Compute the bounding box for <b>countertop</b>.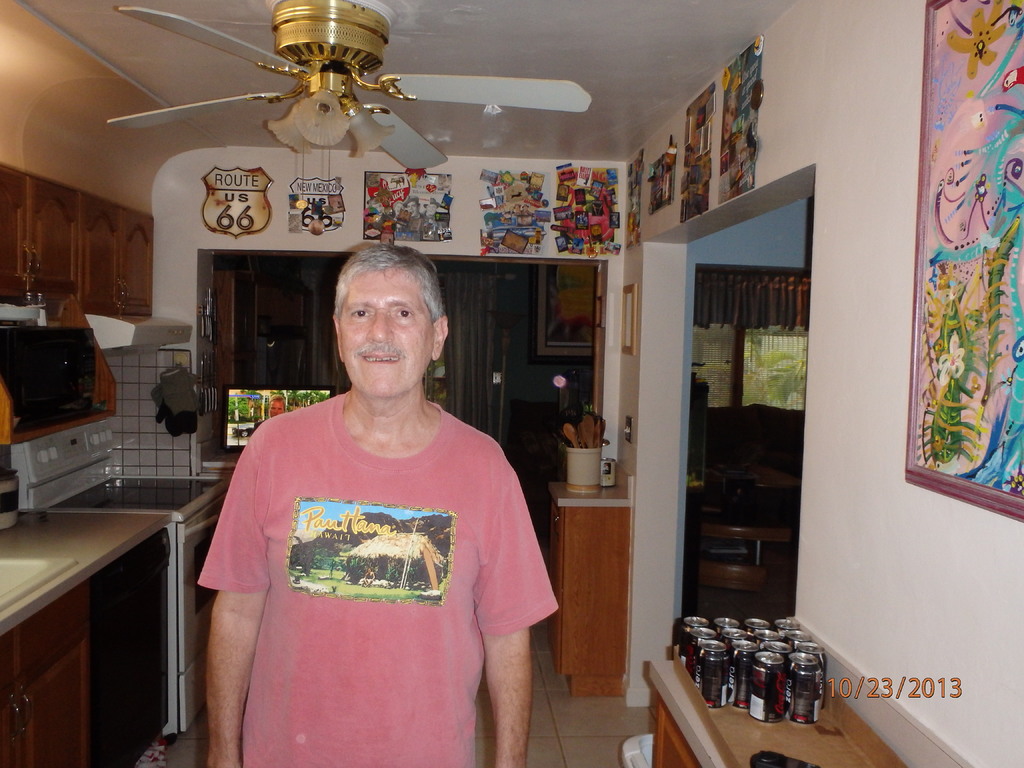
rect(0, 500, 177, 764).
